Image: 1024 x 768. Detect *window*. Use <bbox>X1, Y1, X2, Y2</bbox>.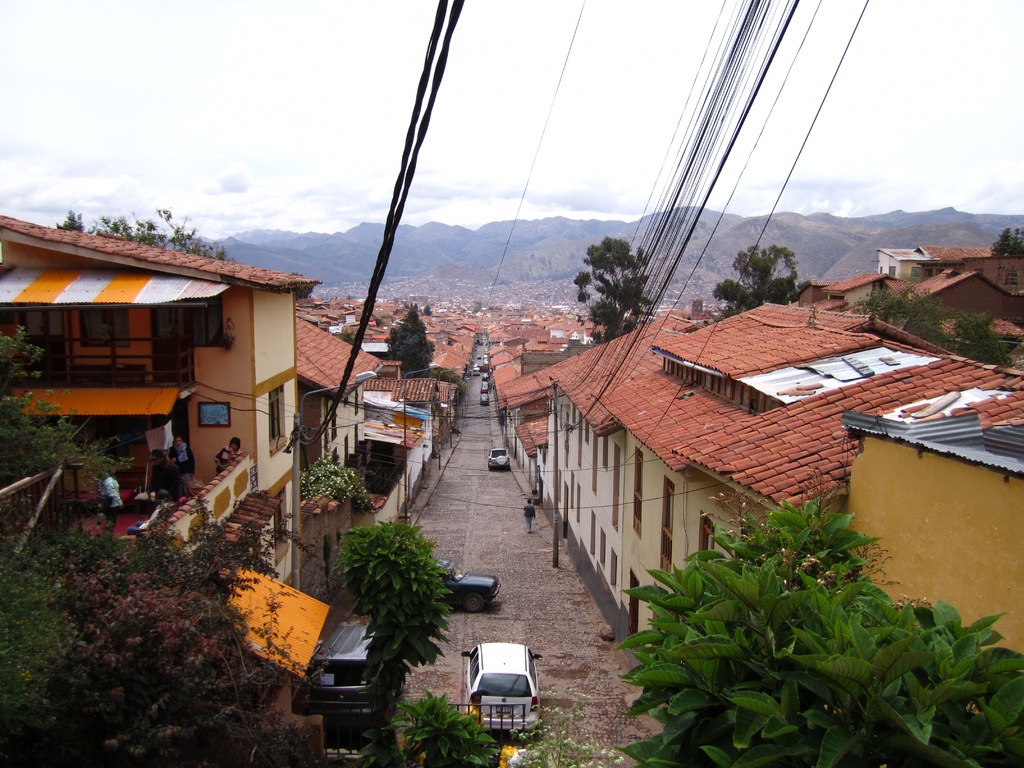
<bbox>268, 381, 285, 454</bbox>.
